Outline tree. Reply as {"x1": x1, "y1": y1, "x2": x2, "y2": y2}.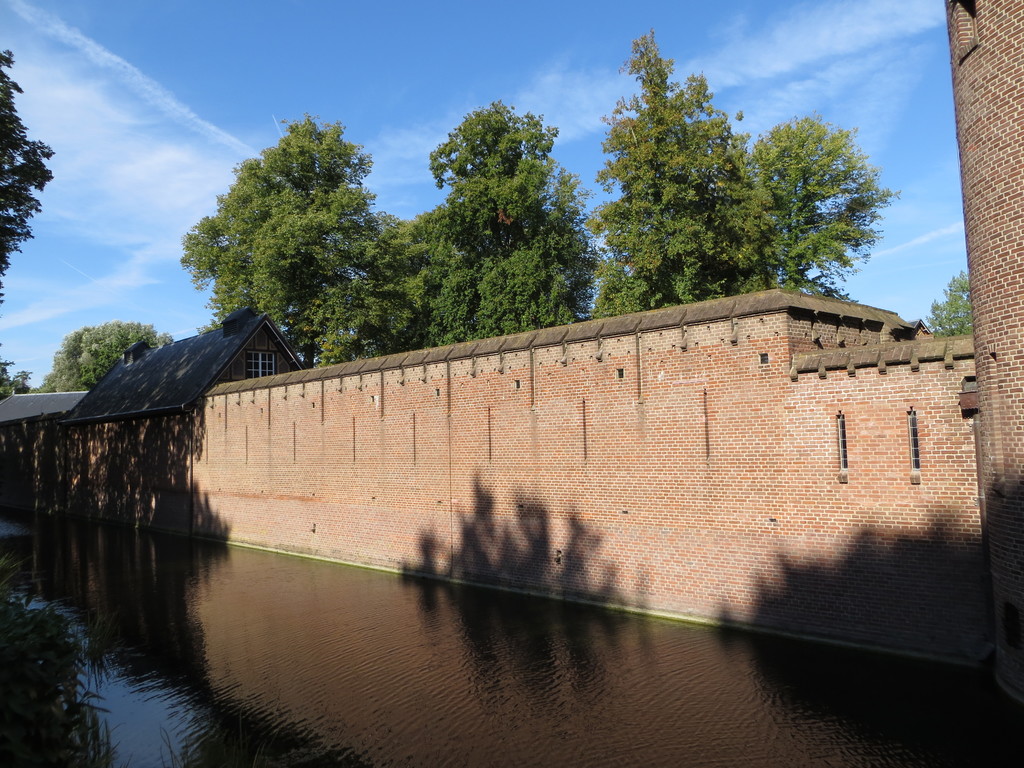
{"x1": 40, "y1": 314, "x2": 173, "y2": 390}.
